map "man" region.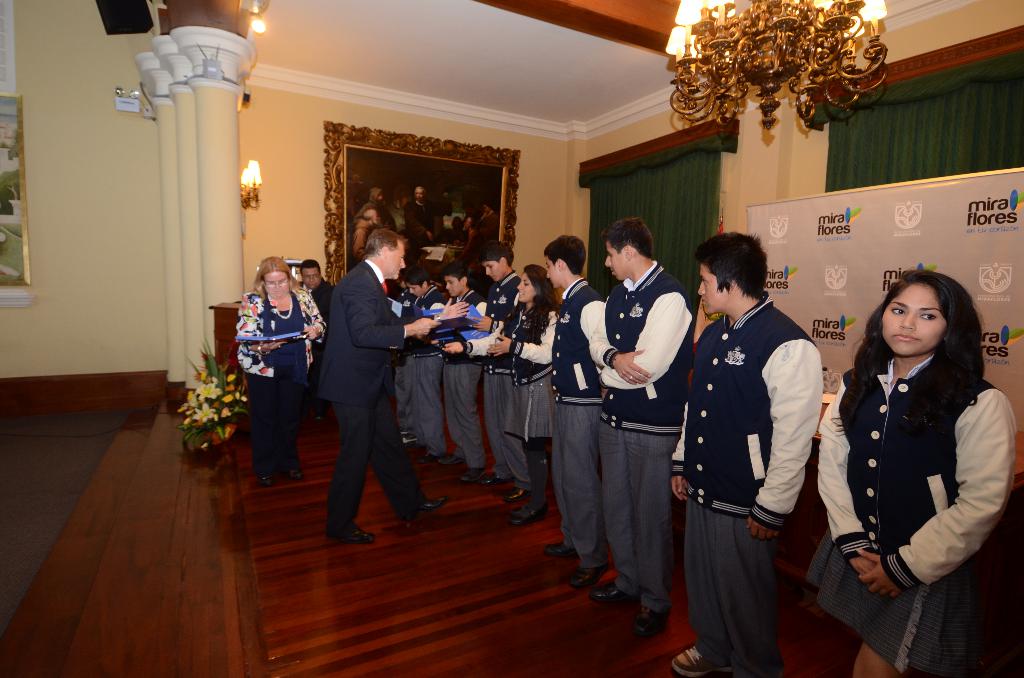
Mapped to rect(484, 243, 521, 495).
